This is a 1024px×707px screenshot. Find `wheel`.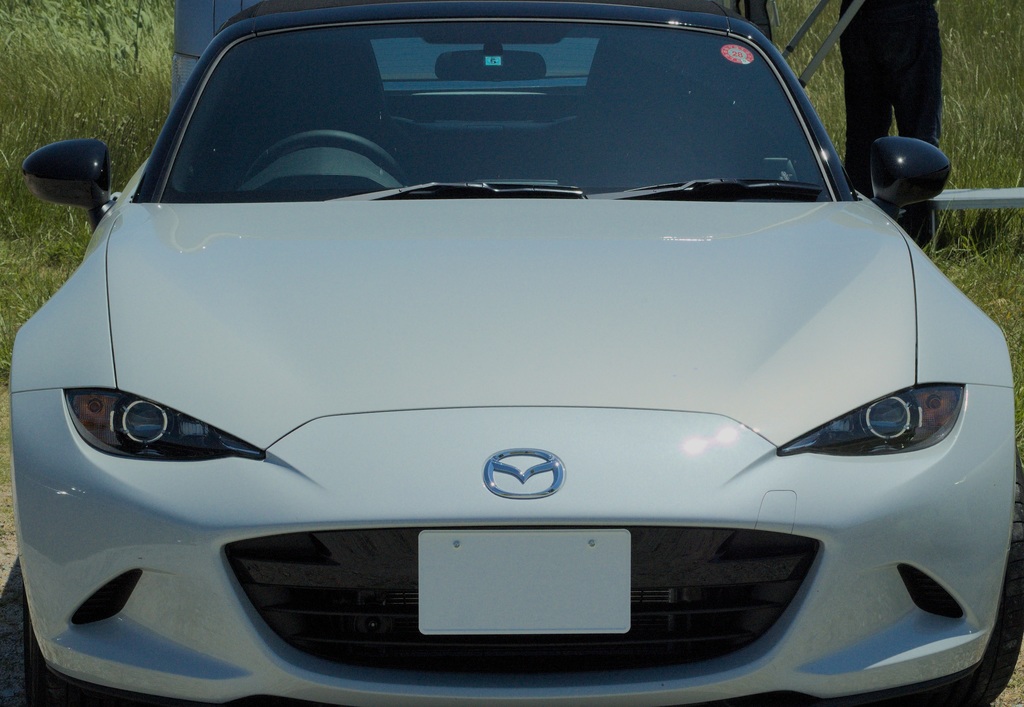
Bounding box: {"x1": 913, "y1": 437, "x2": 1023, "y2": 706}.
